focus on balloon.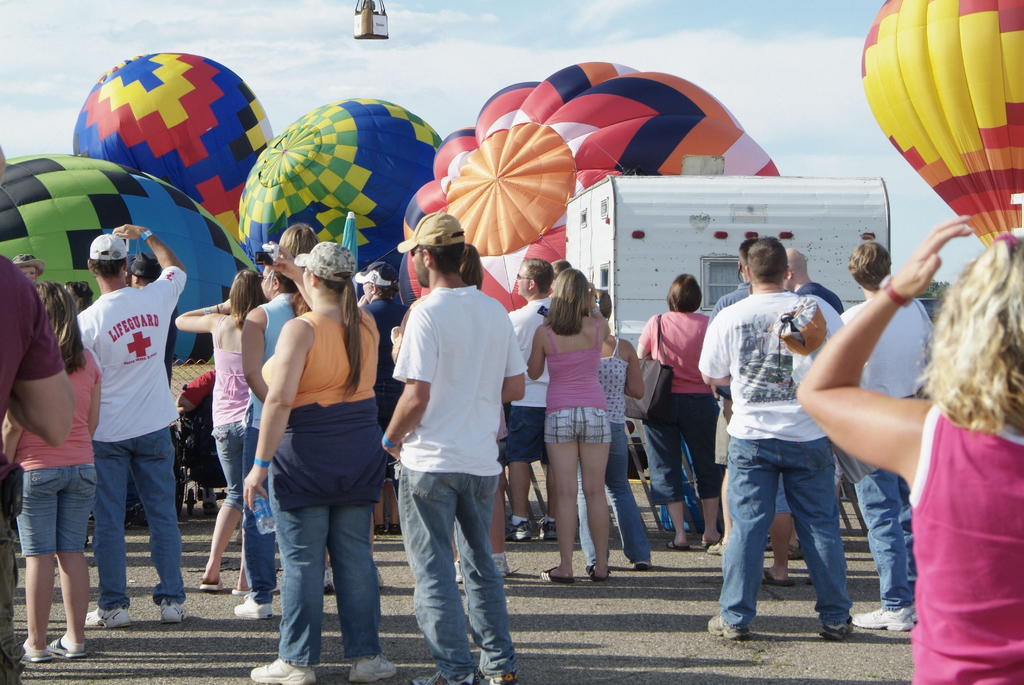
Focused at select_region(858, 0, 1023, 249).
